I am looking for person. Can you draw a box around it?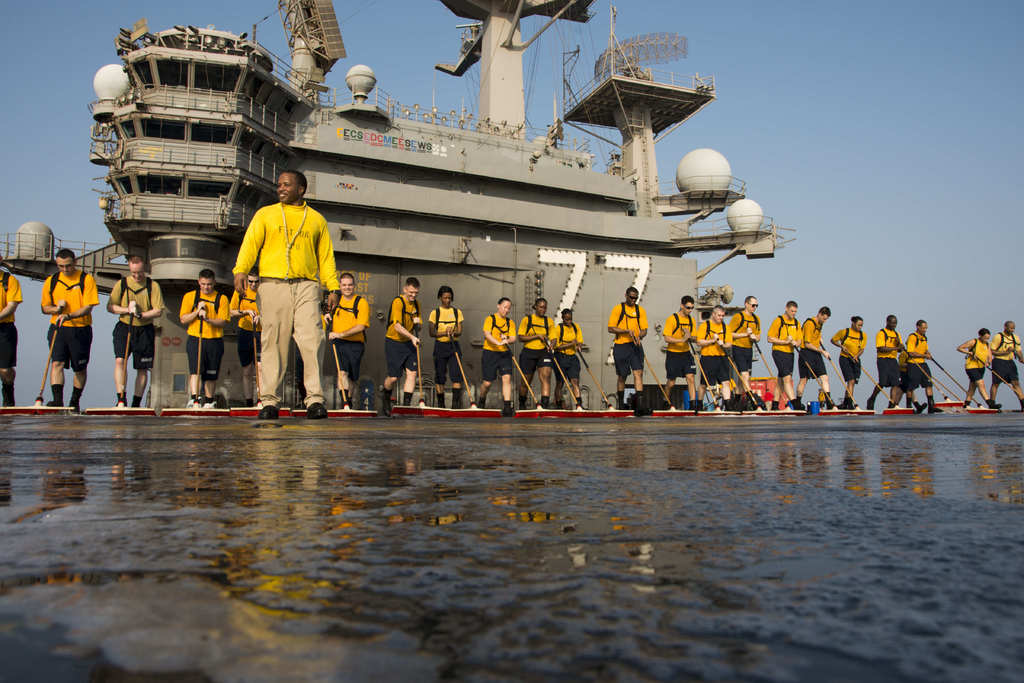
Sure, the bounding box is Rect(0, 256, 28, 406).
